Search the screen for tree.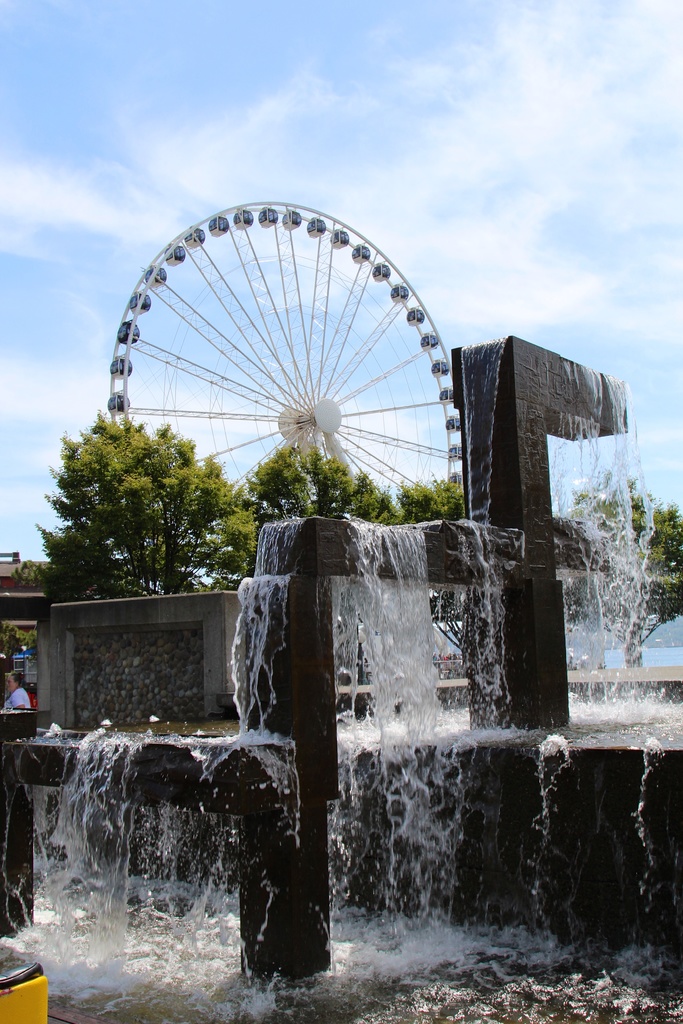
Found at 363,478,463,518.
